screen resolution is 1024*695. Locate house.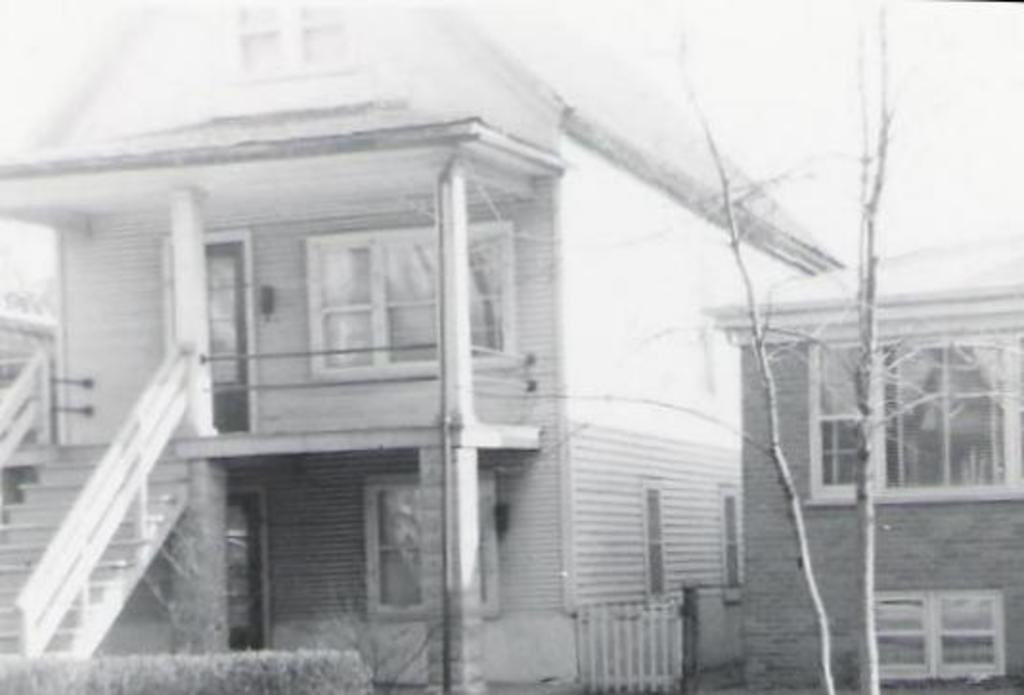
l=699, t=226, r=1022, b=693.
